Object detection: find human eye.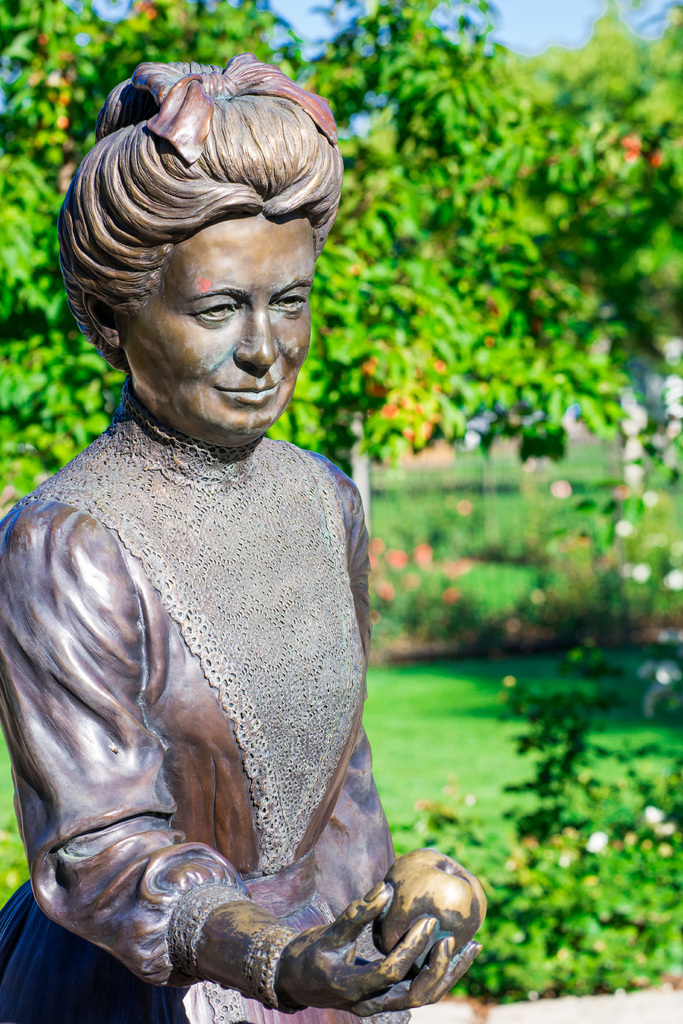
179:293:242:330.
